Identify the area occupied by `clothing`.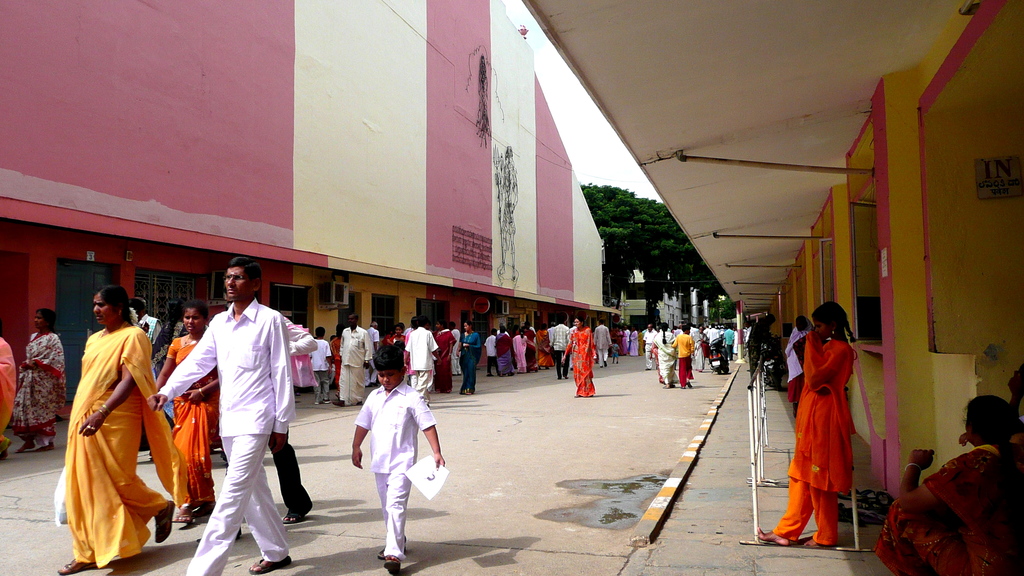
Area: bbox=(136, 311, 163, 346).
